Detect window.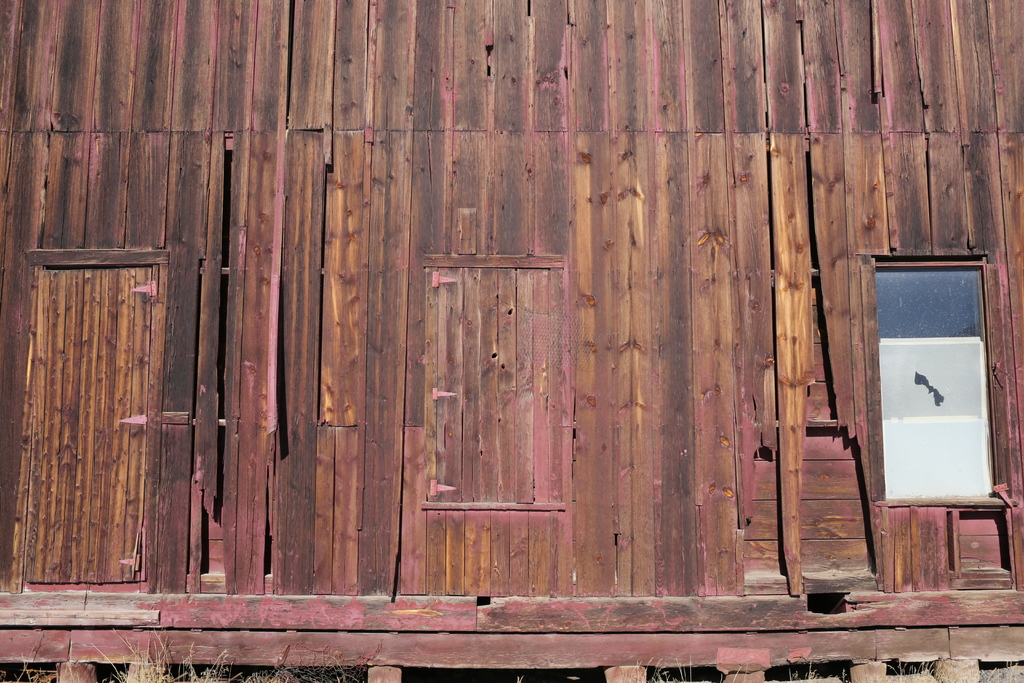
Detected at BBox(426, 267, 561, 503).
